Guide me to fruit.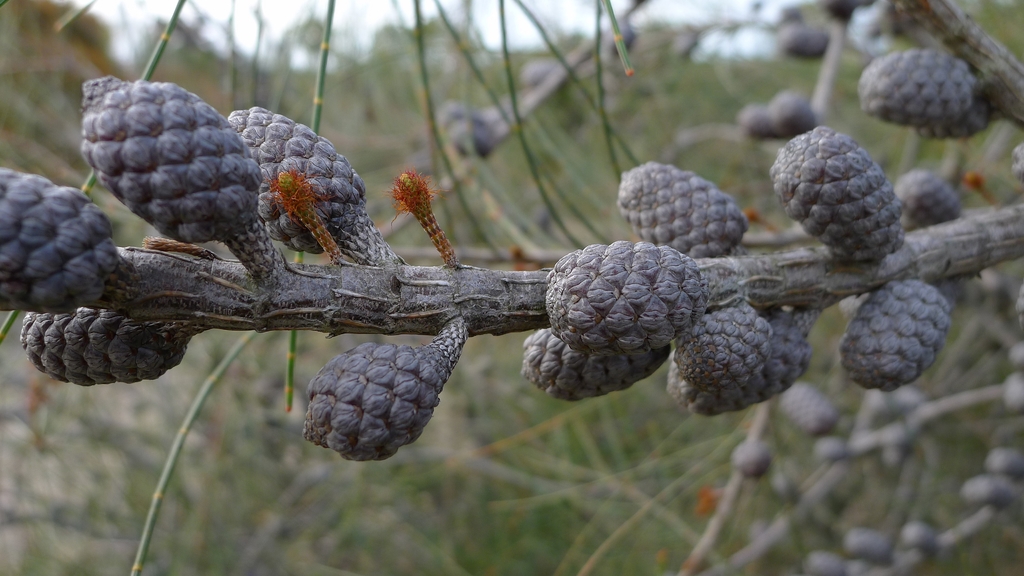
Guidance: region(0, 166, 126, 310).
